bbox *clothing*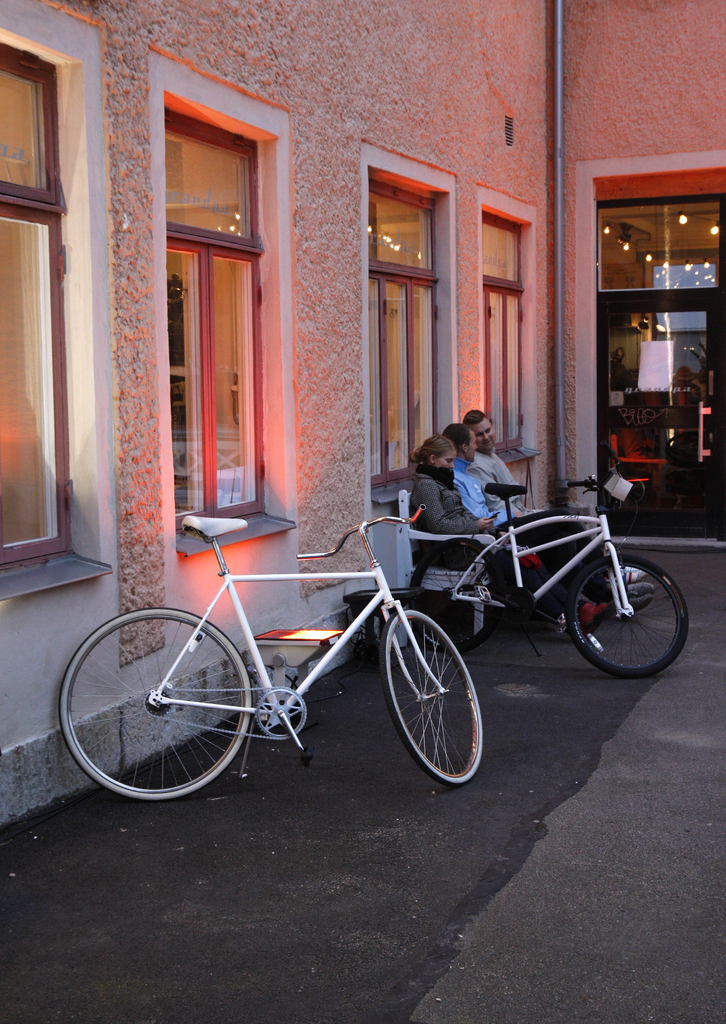
{"left": 398, "top": 442, "right": 536, "bottom": 642}
